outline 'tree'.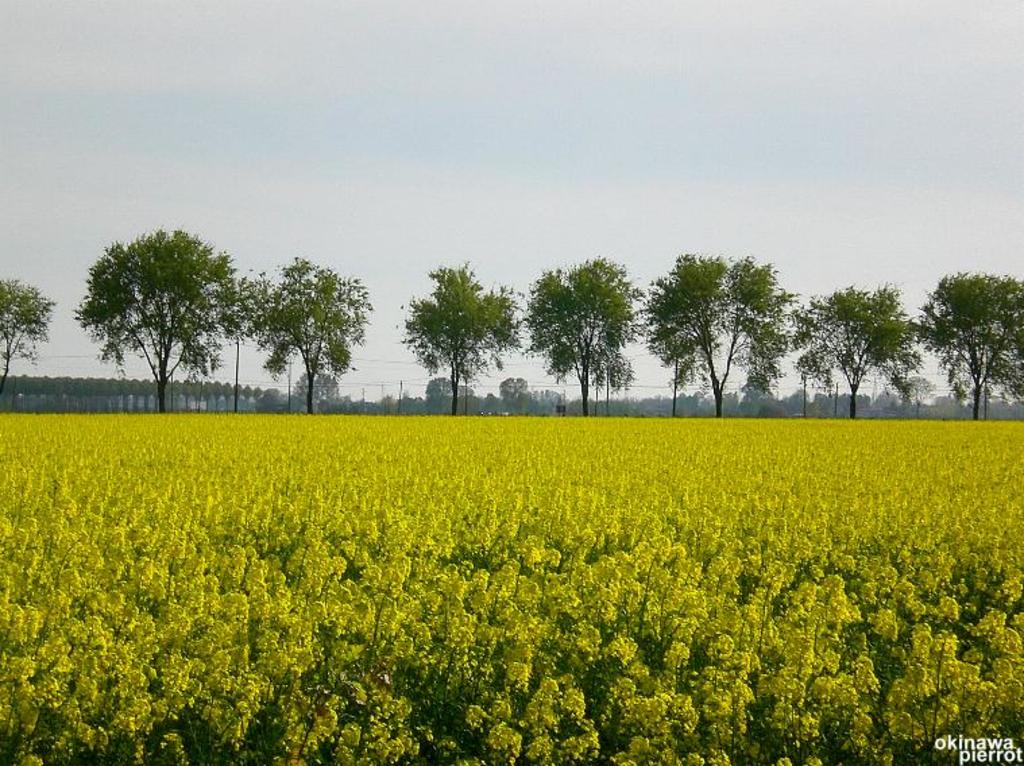
Outline: <region>920, 267, 1023, 432</region>.
